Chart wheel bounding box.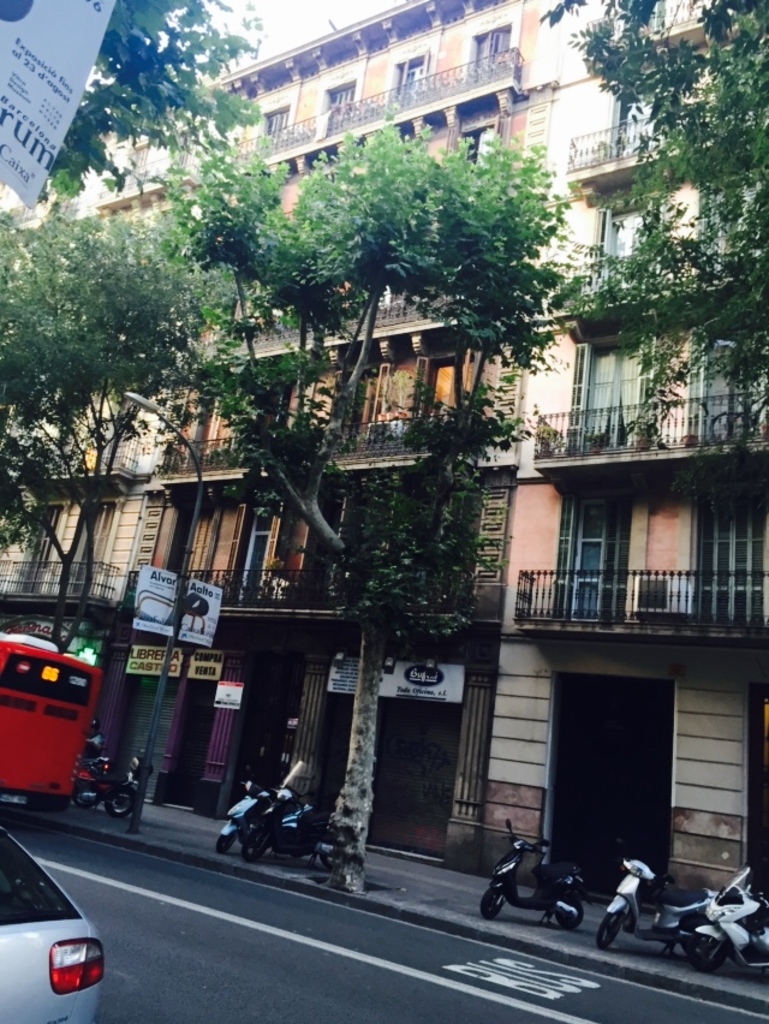
Charted: {"x1": 686, "y1": 934, "x2": 723, "y2": 975}.
